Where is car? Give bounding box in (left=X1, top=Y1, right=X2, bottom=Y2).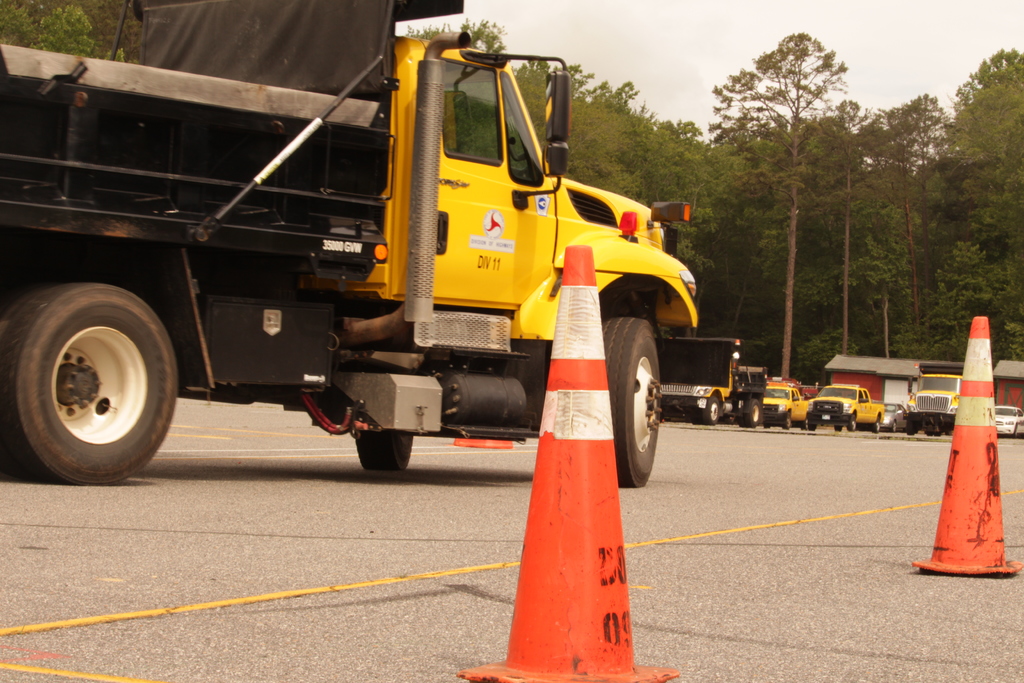
(left=880, top=401, right=908, bottom=431).
